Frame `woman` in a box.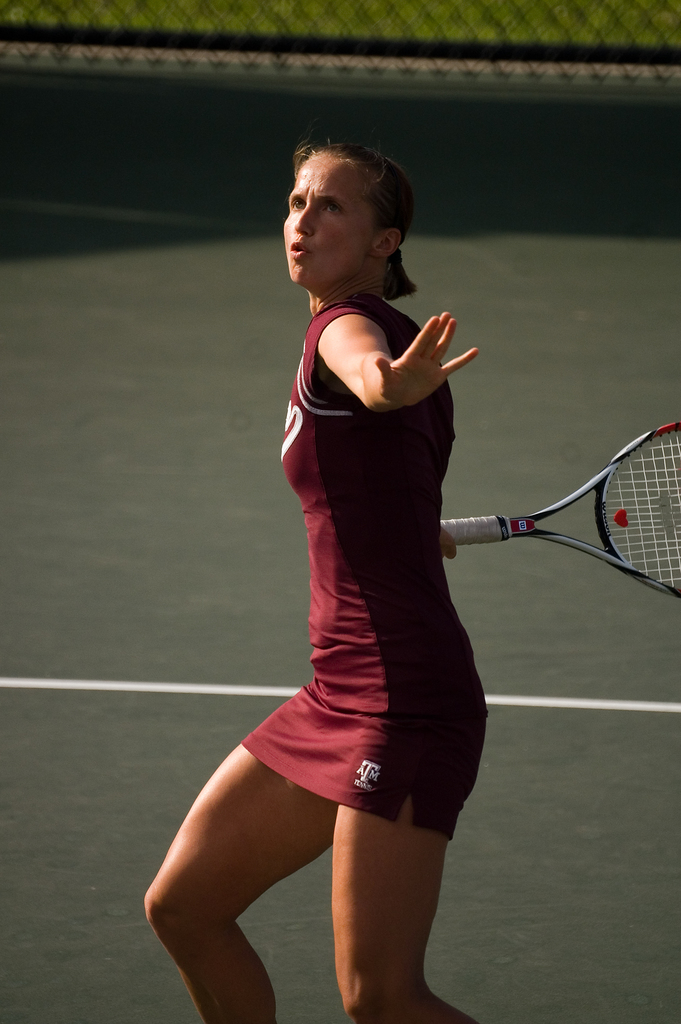
rect(147, 127, 537, 1021).
